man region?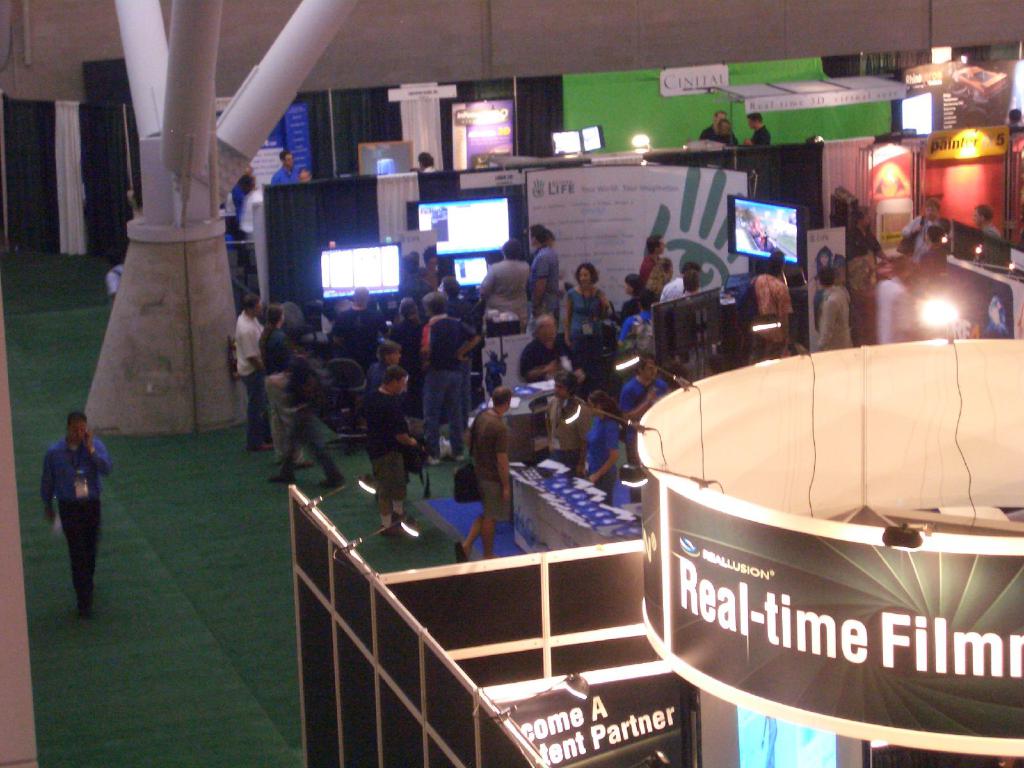
[left=325, top=283, right=388, bottom=383]
